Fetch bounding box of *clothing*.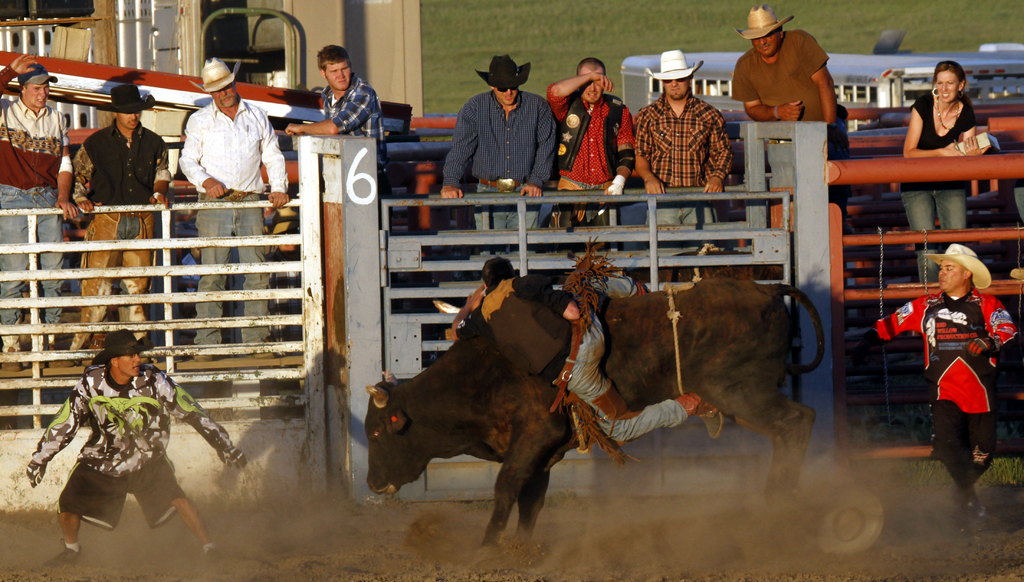
Bbox: <box>524,101,633,249</box>.
